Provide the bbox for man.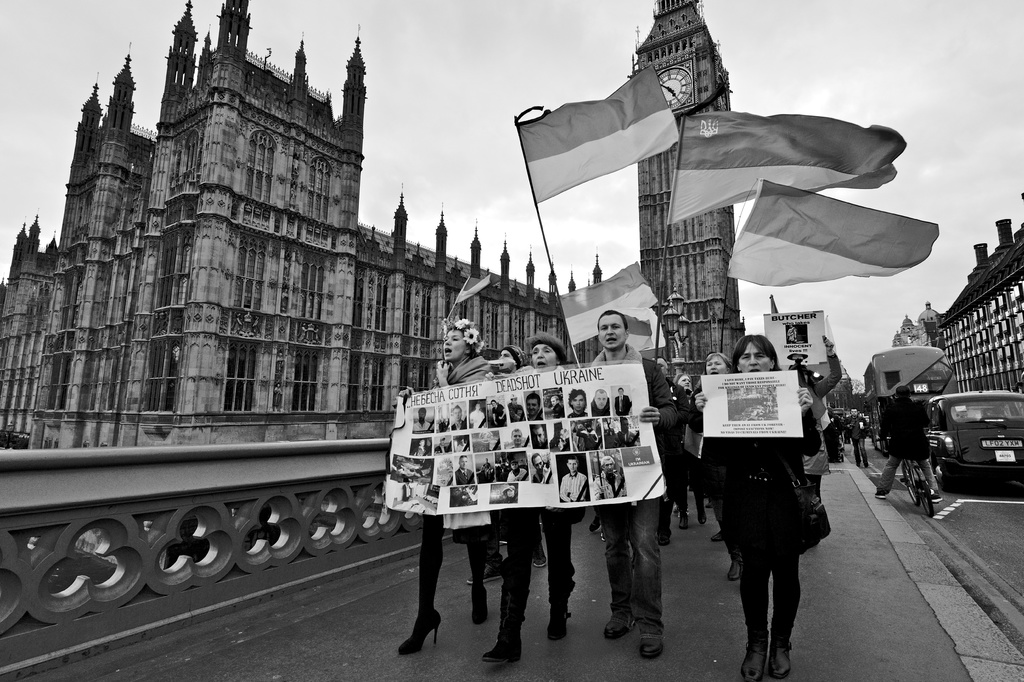
493 347 527 374.
